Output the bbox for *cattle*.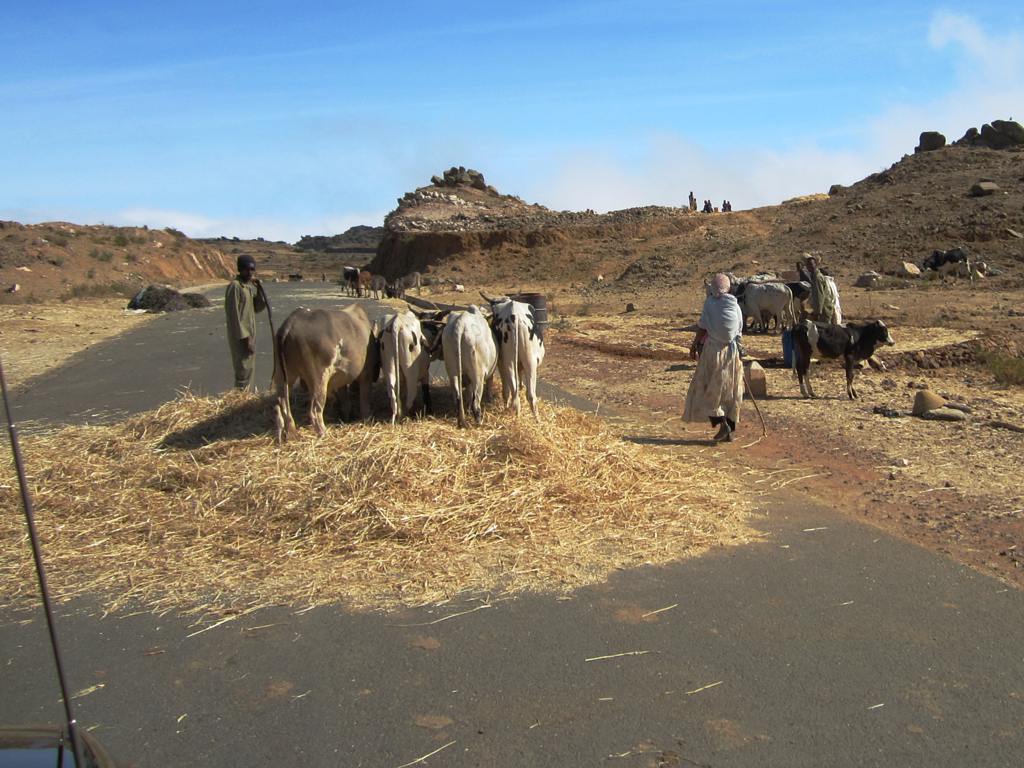
bbox(360, 269, 375, 298).
